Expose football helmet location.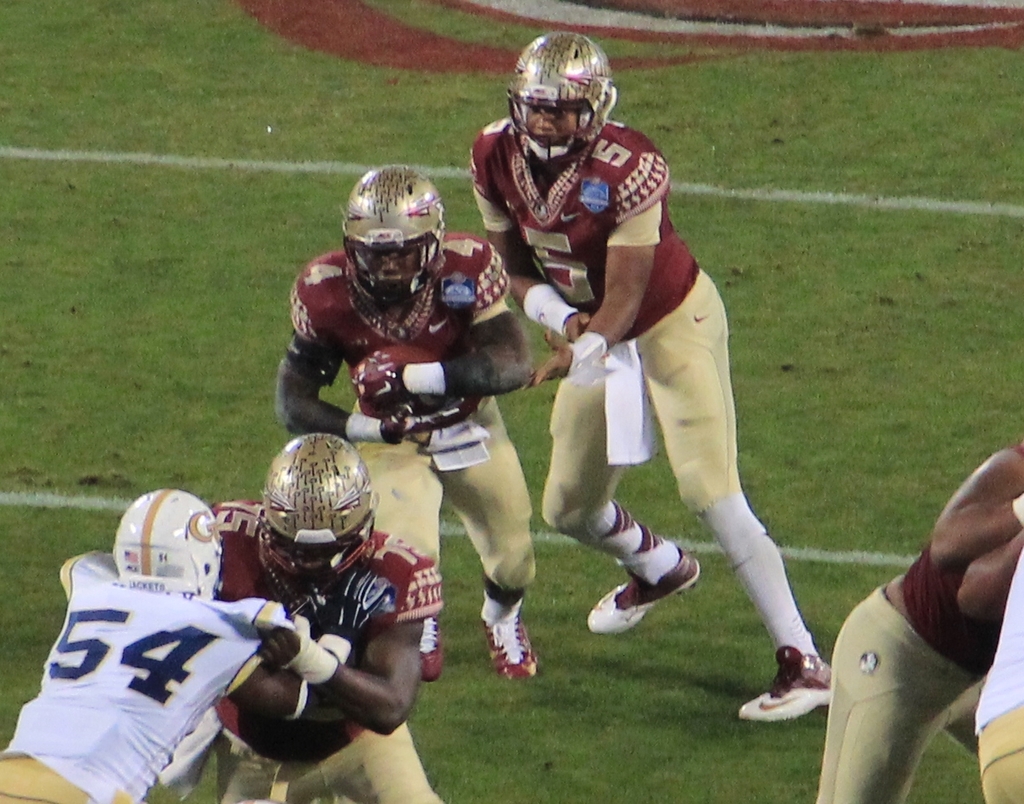
Exposed at x1=335 y1=164 x2=451 y2=310.
